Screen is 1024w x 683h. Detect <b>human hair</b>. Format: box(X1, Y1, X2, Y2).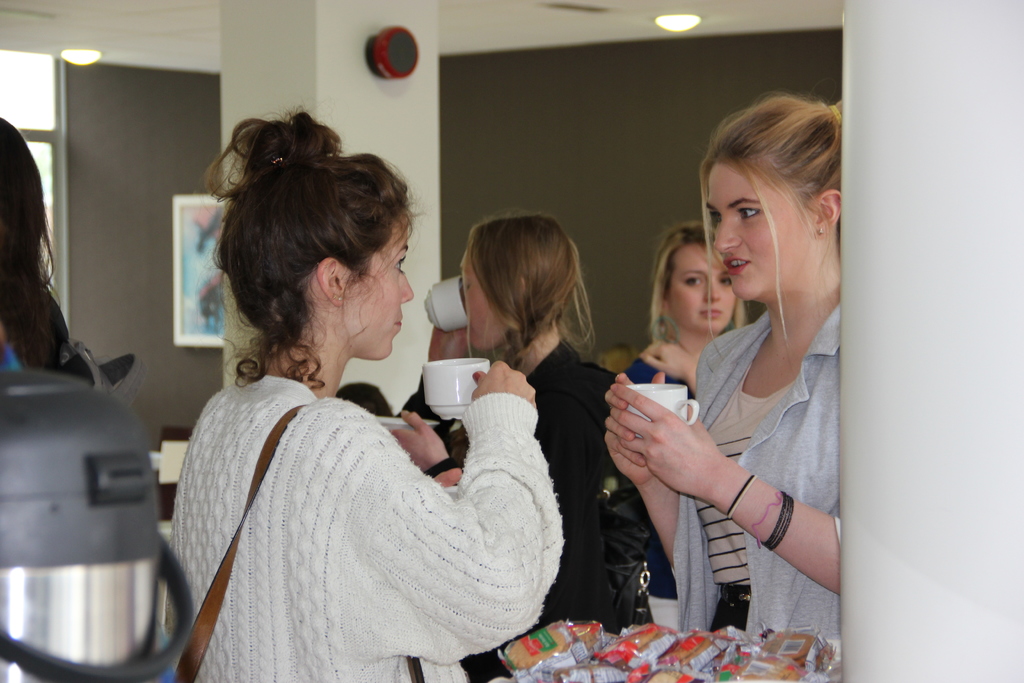
box(465, 210, 598, 370).
